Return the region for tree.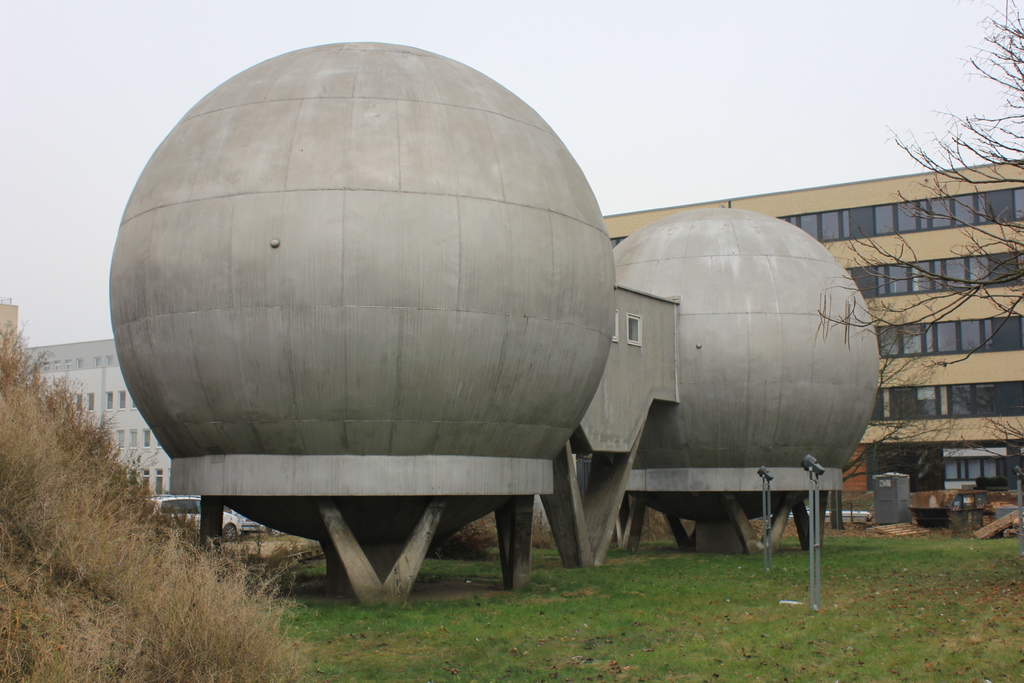
{"x1": 781, "y1": 0, "x2": 1023, "y2": 559}.
